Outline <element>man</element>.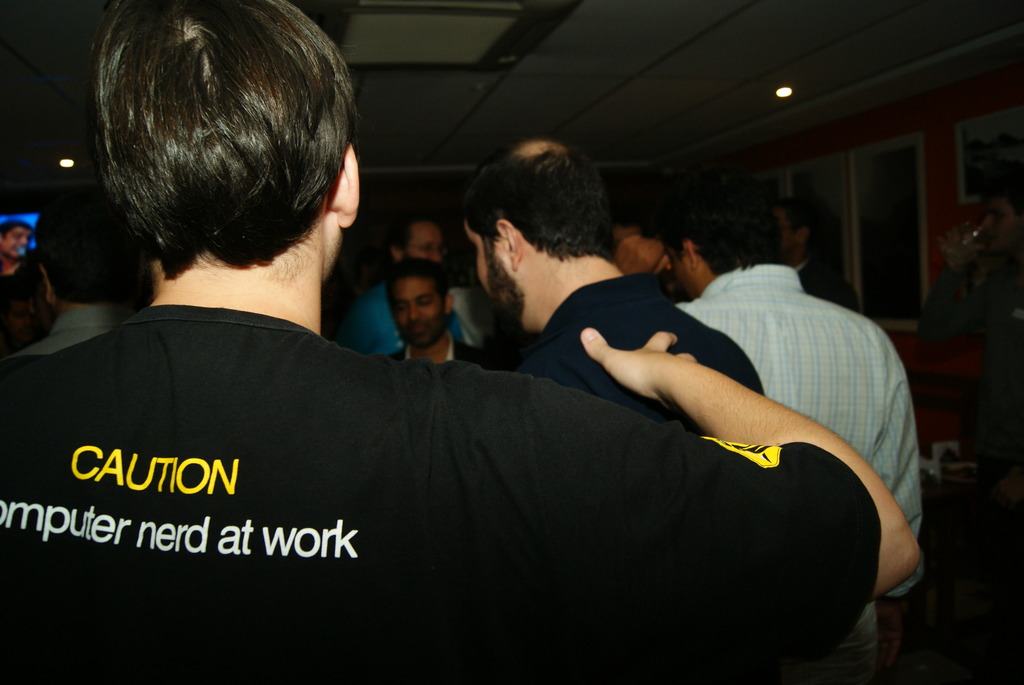
Outline: region(607, 218, 696, 315).
